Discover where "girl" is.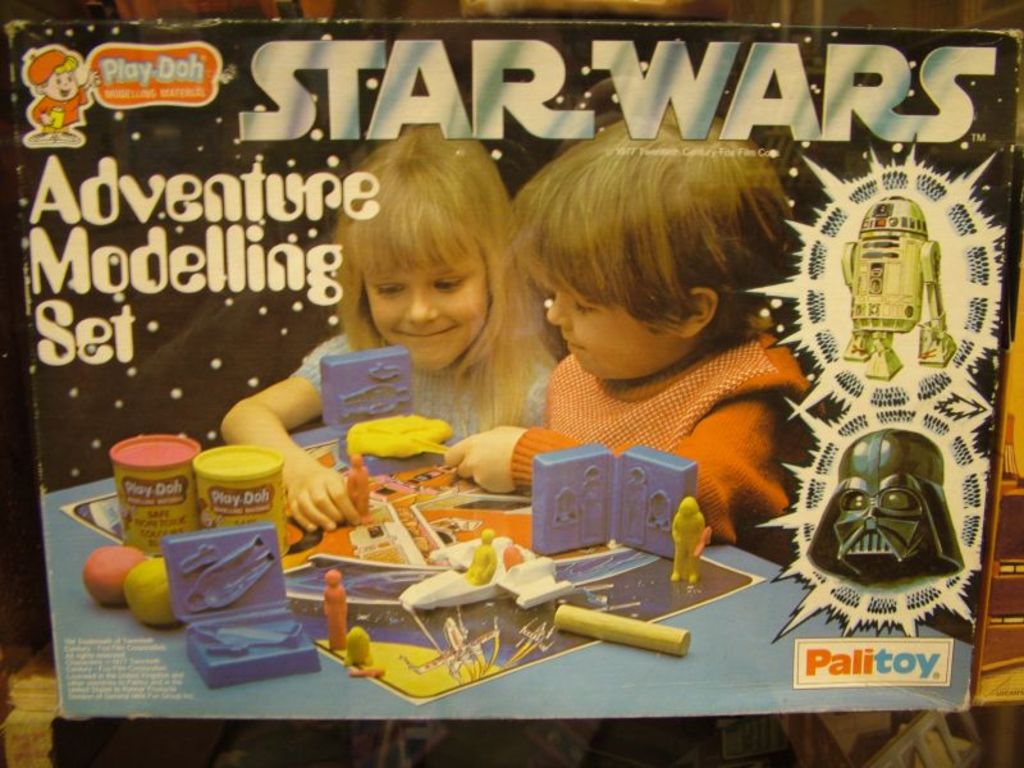
Discovered at <box>221,118,567,539</box>.
